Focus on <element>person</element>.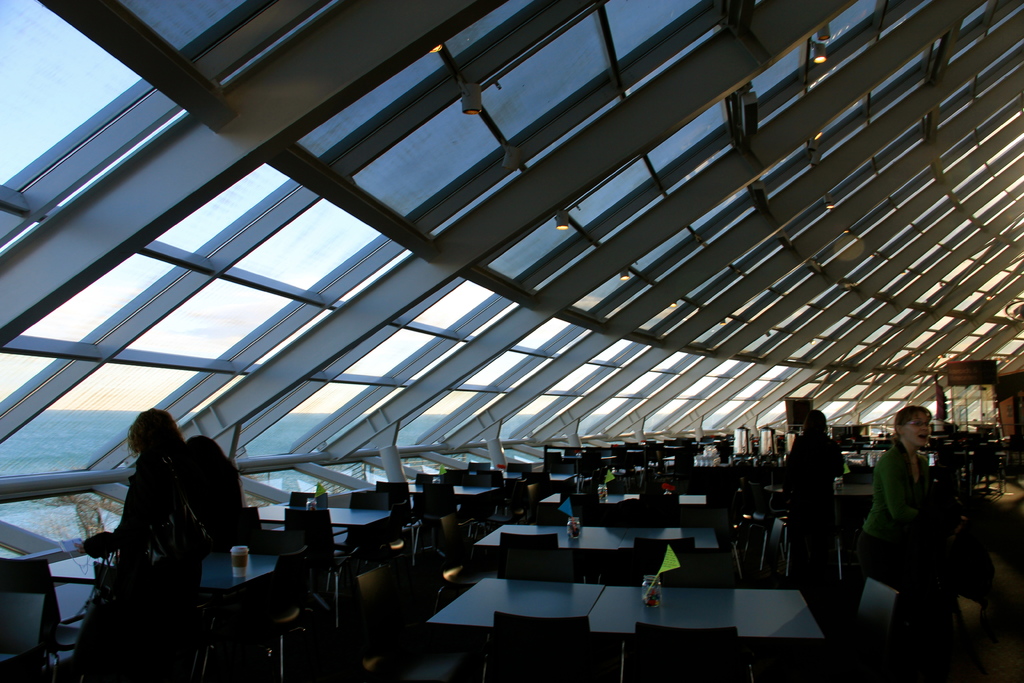
Focused at [858,404,959,632].
